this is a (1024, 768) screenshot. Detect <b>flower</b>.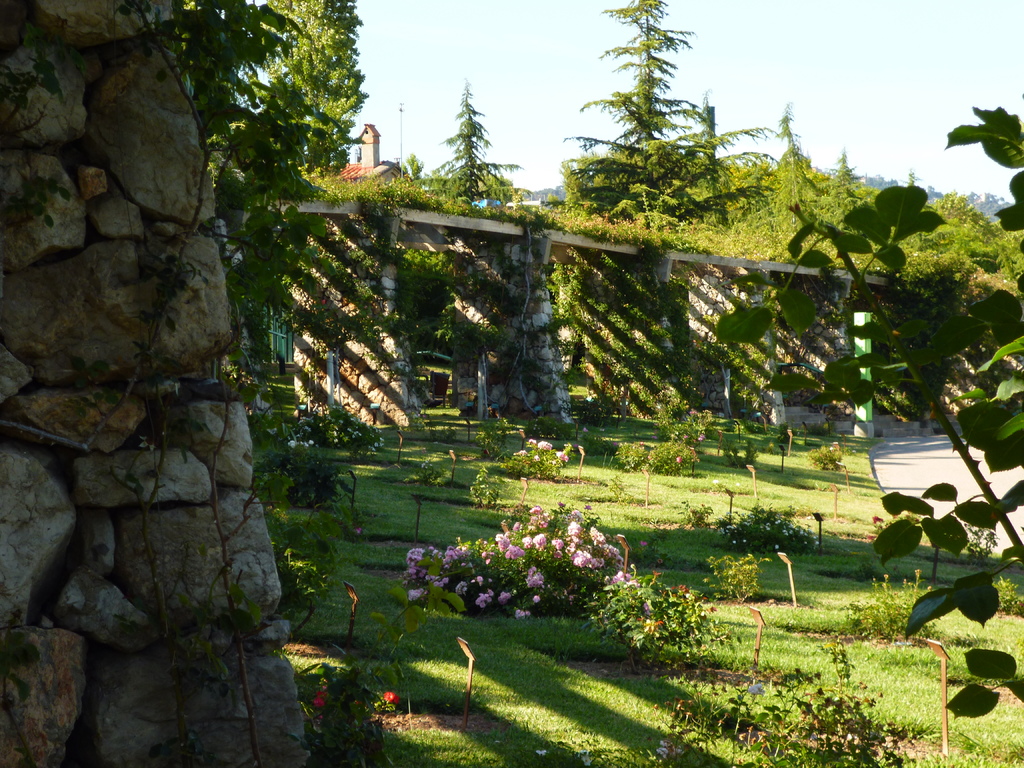
Rect(650, 435, 660, 442).
